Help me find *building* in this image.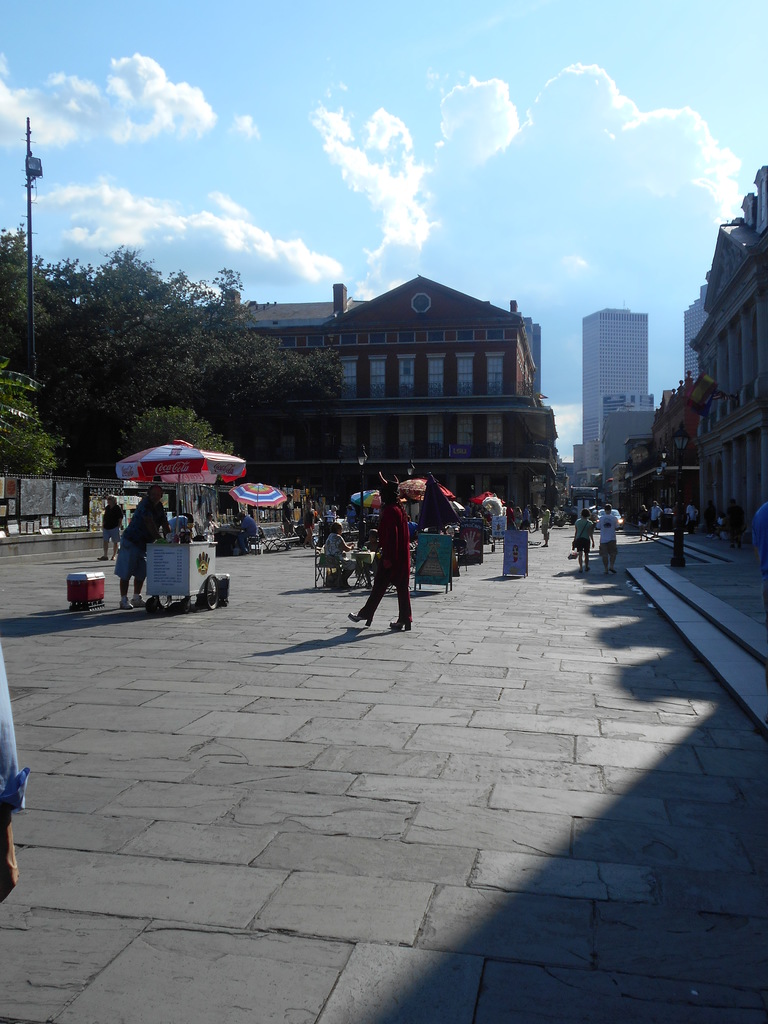
Found it: 697,164,767,552.
